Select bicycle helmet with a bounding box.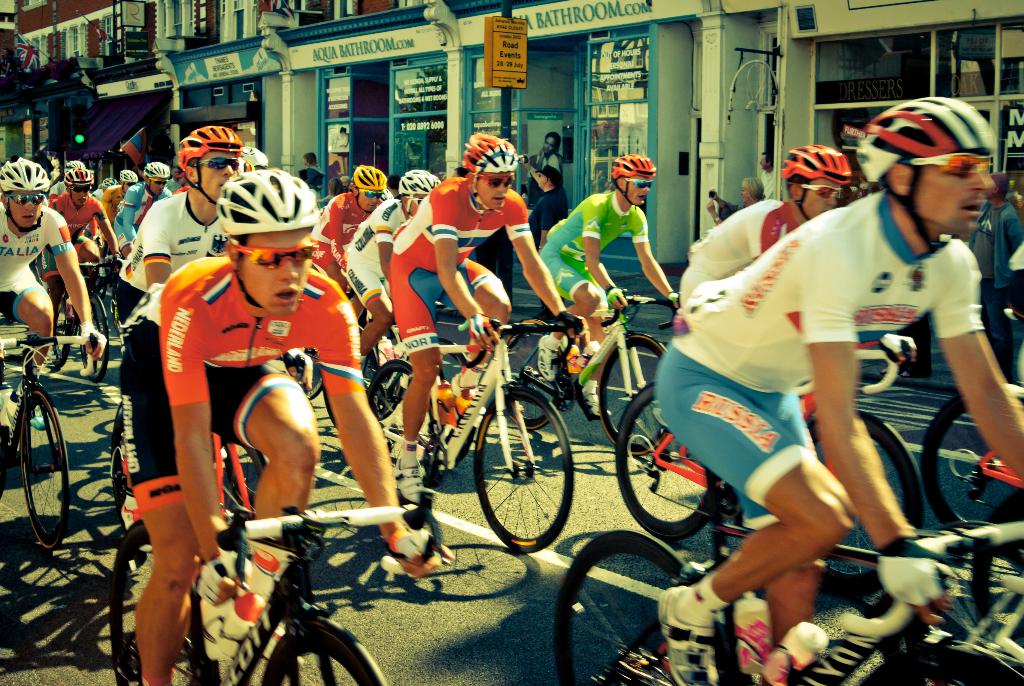
region(779, 147, 844, 184).
